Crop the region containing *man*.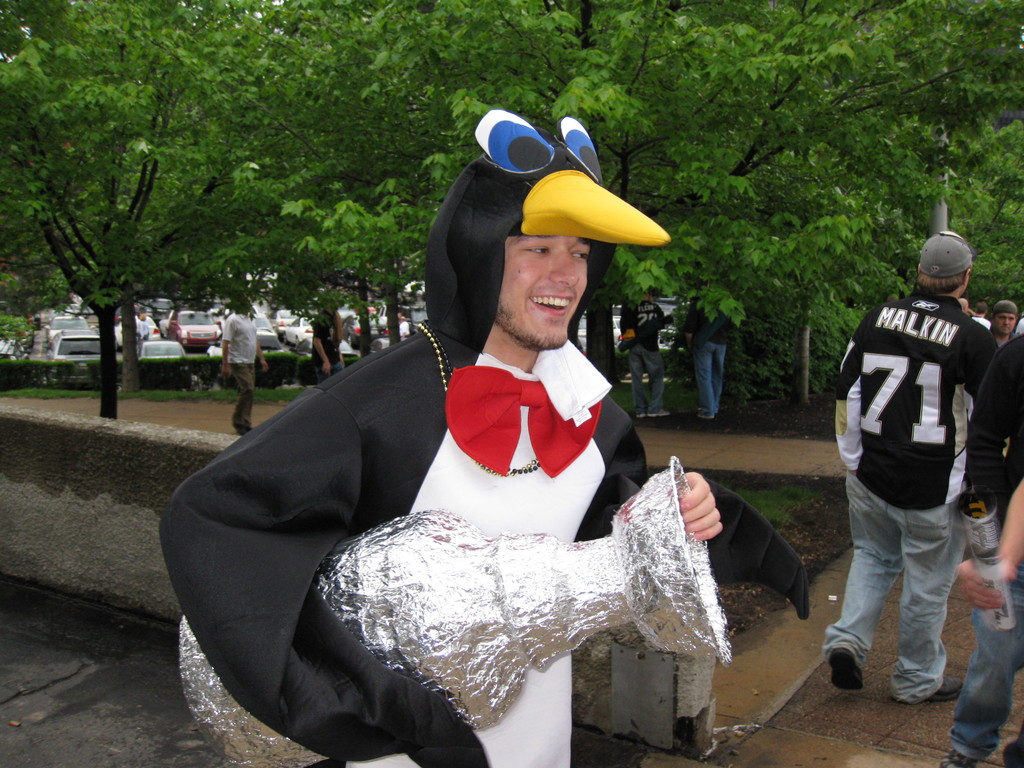
Crop region: bbox=(684, 285, 731, 420).
